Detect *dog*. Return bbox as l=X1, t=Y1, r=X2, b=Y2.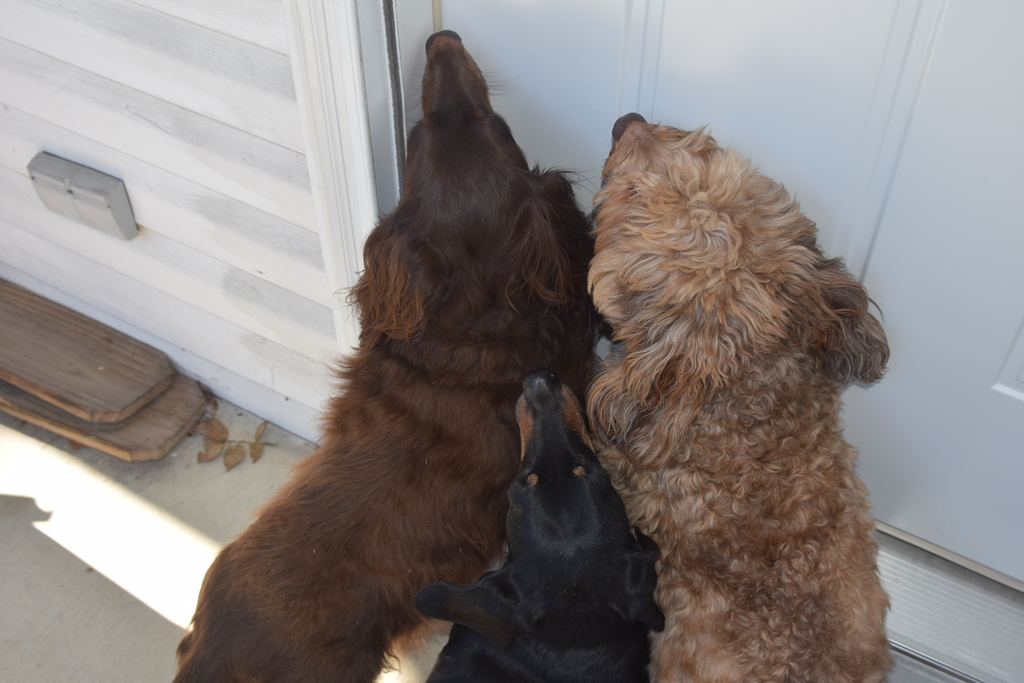
l=184, t=21, r=608, b=682.
